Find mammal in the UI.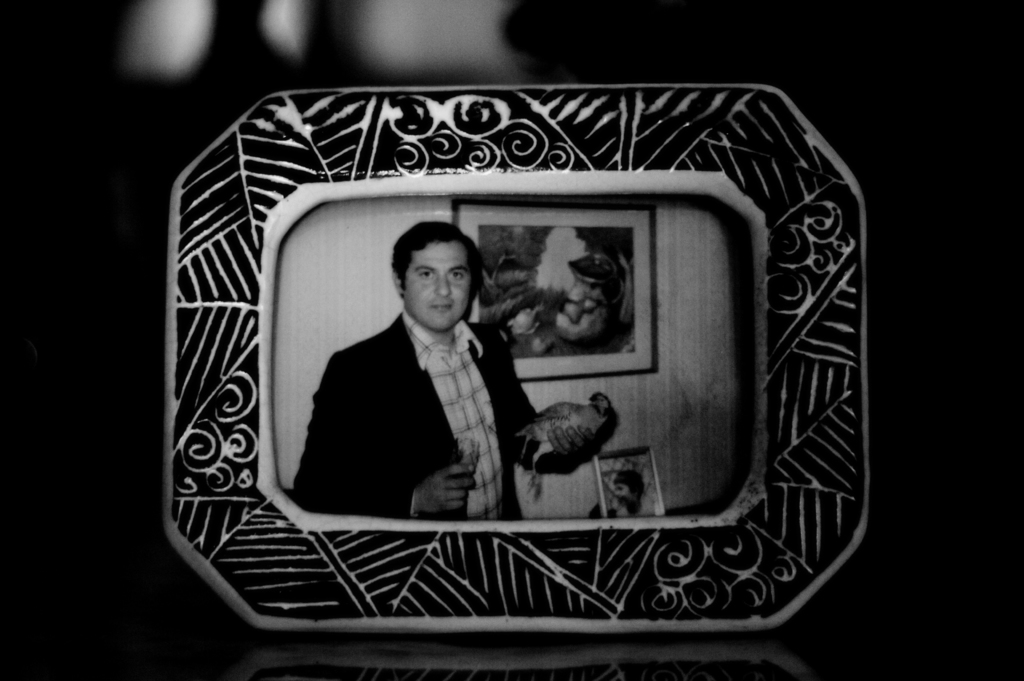
UI element at <region>601, 470, 647, 519</region>.
